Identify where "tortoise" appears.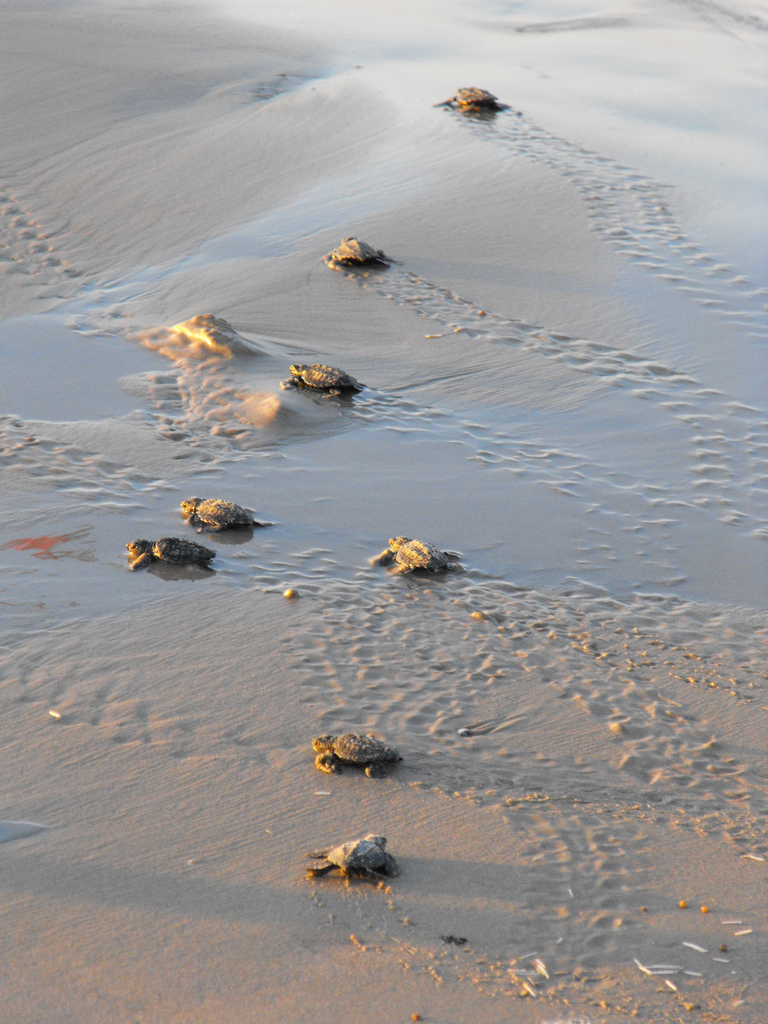
Appears at [left=180, top=494, right=263, bottom=529].
